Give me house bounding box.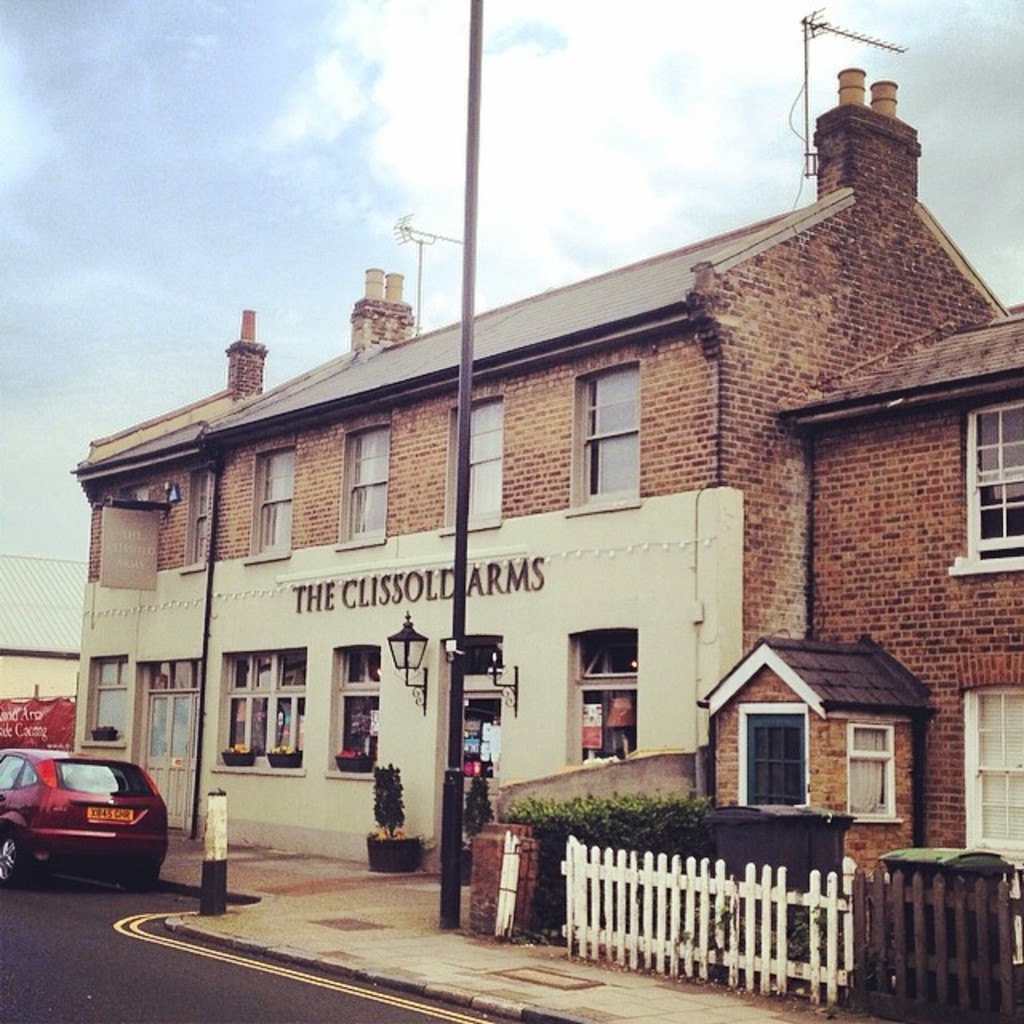
bbox(0, 558, 91, 698).
